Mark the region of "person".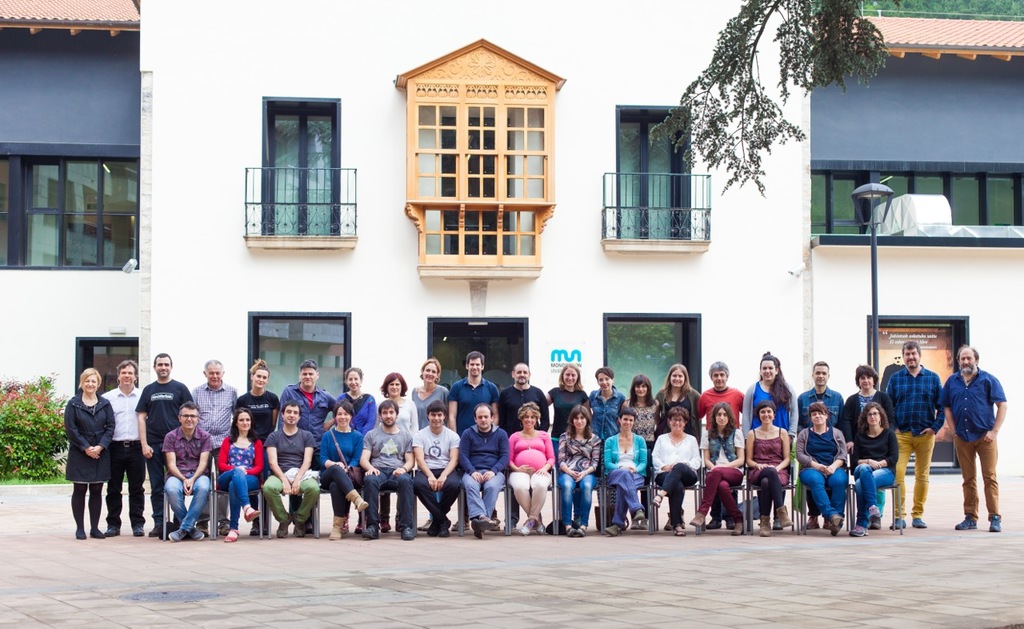
Region: [left=541, top=363, right=593, bottom=531].
